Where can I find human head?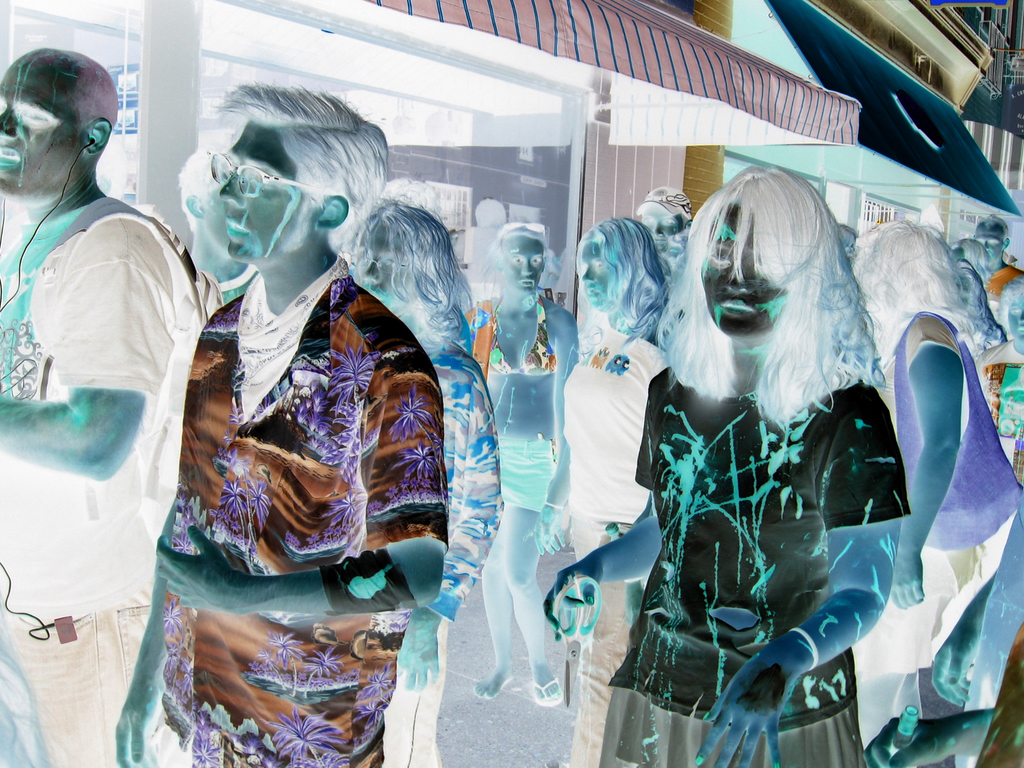
You can find it at box(977, 211, 1014, 270).
